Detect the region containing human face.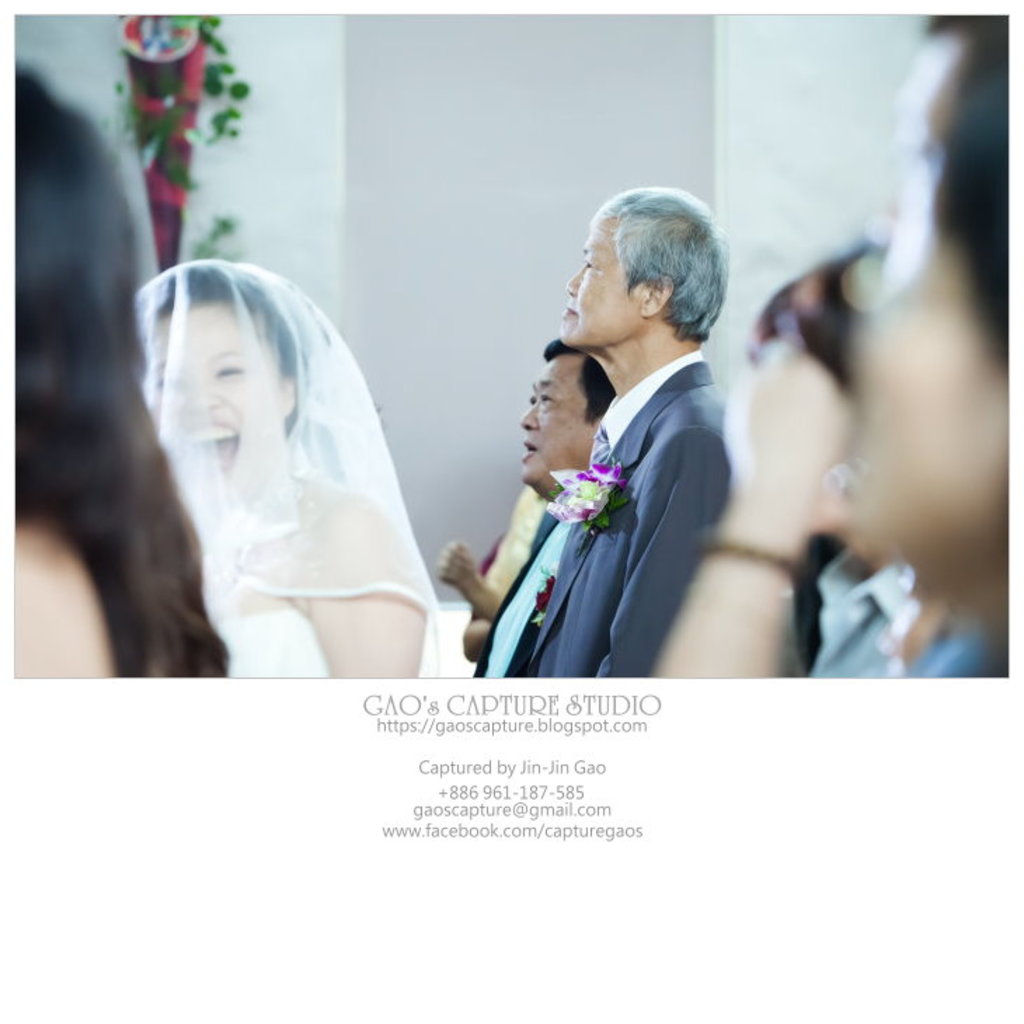
{"x1": 516, "y1": 353, "x2": 586, "y2": 481}.
